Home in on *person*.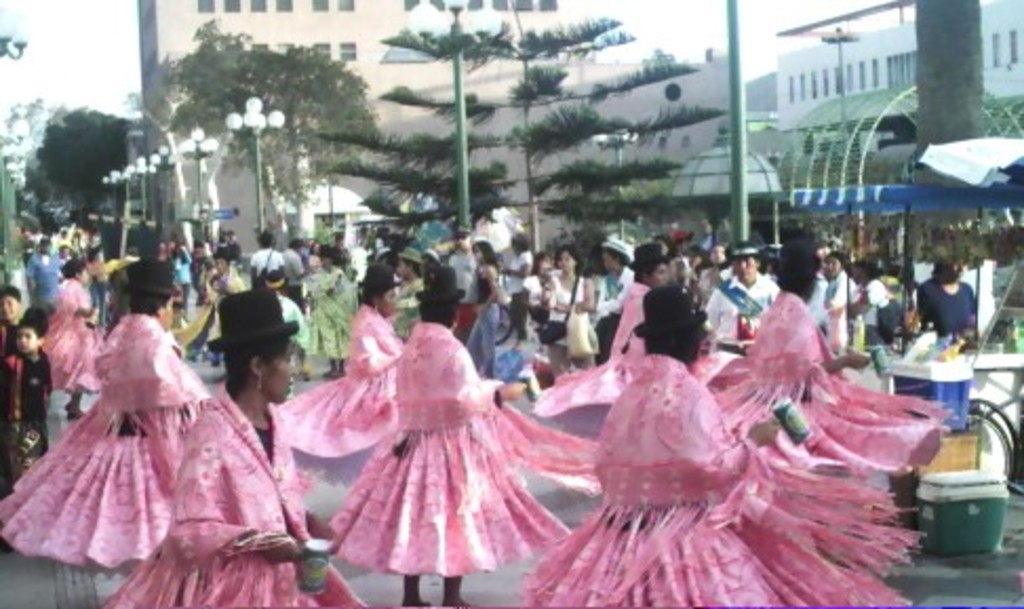
Homed in at select_region(303, 244, 324, 284).
